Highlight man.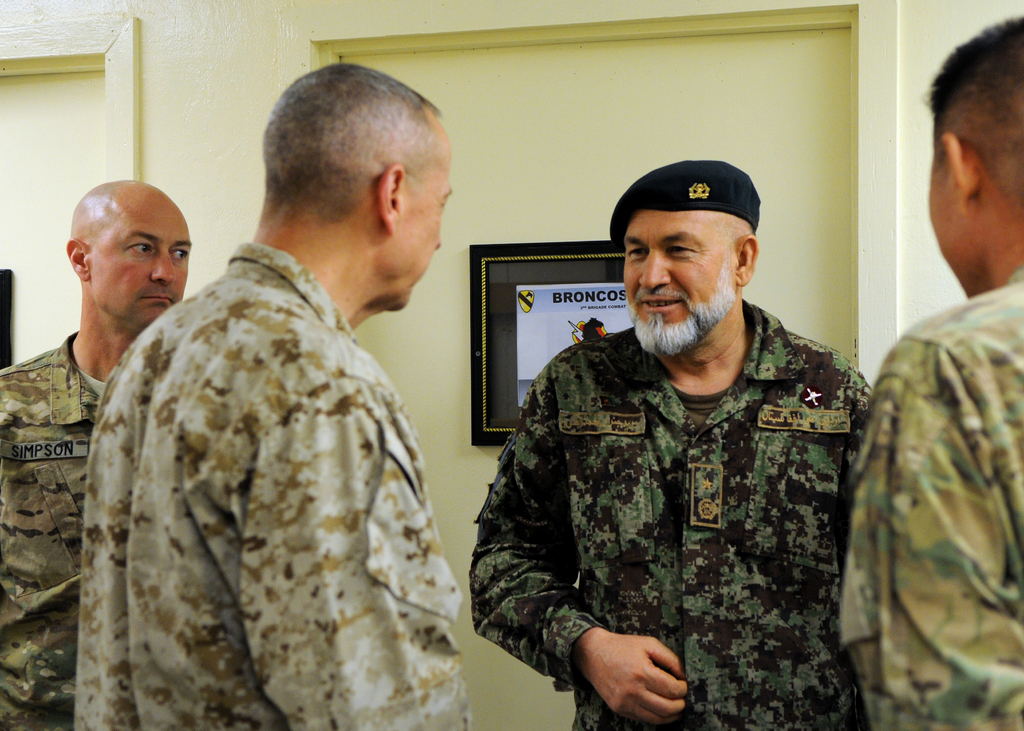
Highlighted region: locate(0, 181, 195, 730).
